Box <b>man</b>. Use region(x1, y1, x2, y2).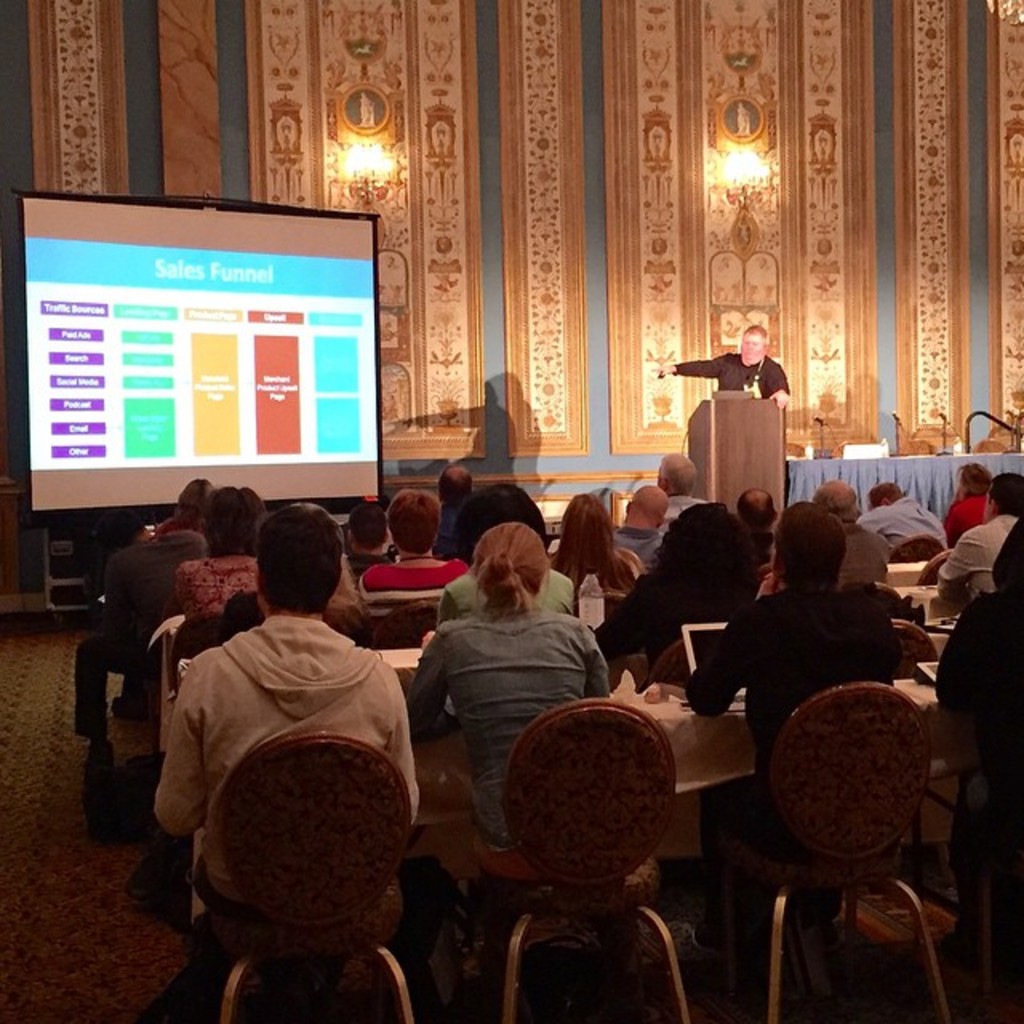
region(611, 485, 669, 560).
